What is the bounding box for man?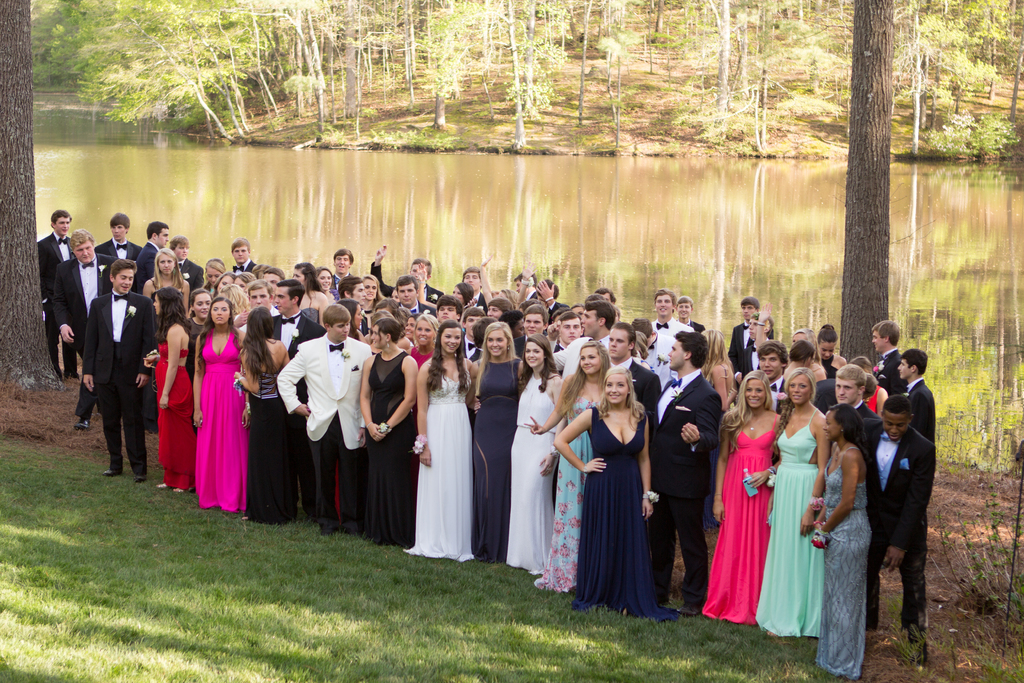
bbox(170, 235, 205, 291).
